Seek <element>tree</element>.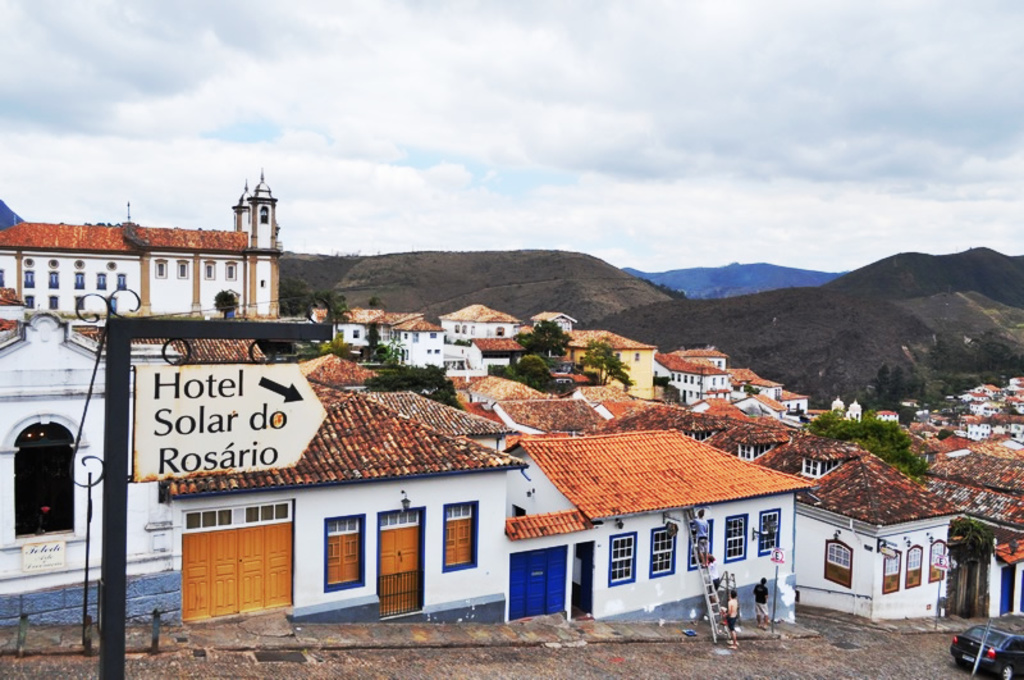
[left=581, top=336, right=620, bottom=382].
